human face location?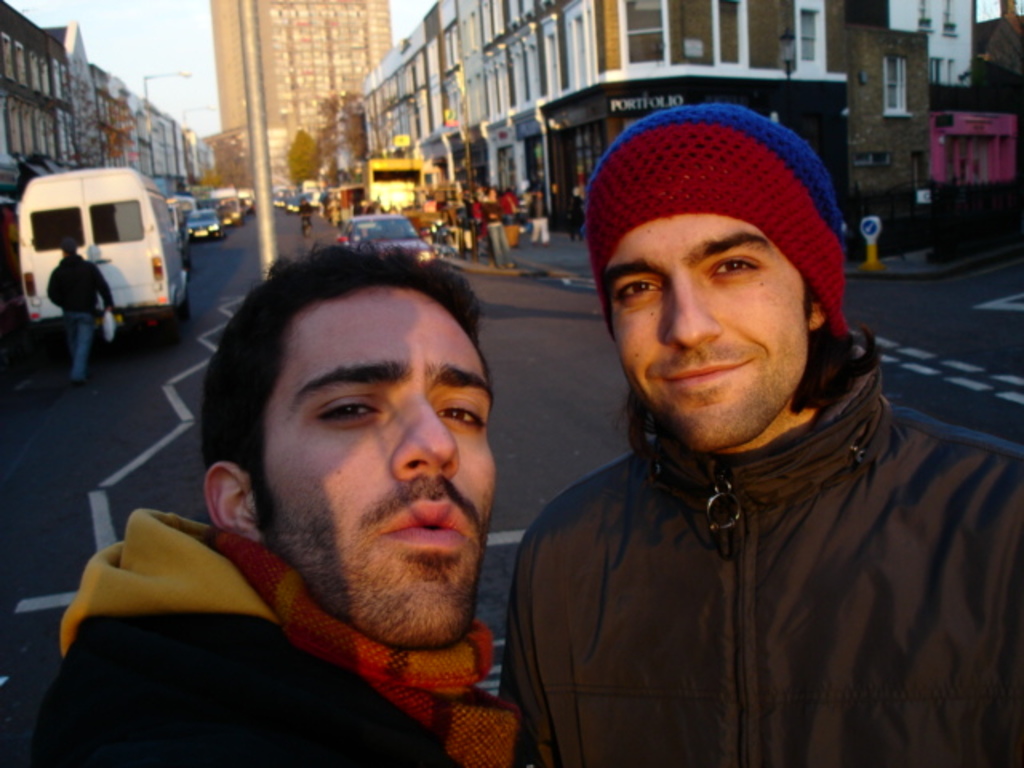
[x1=267, y1=293, x2=498, y2=648]
